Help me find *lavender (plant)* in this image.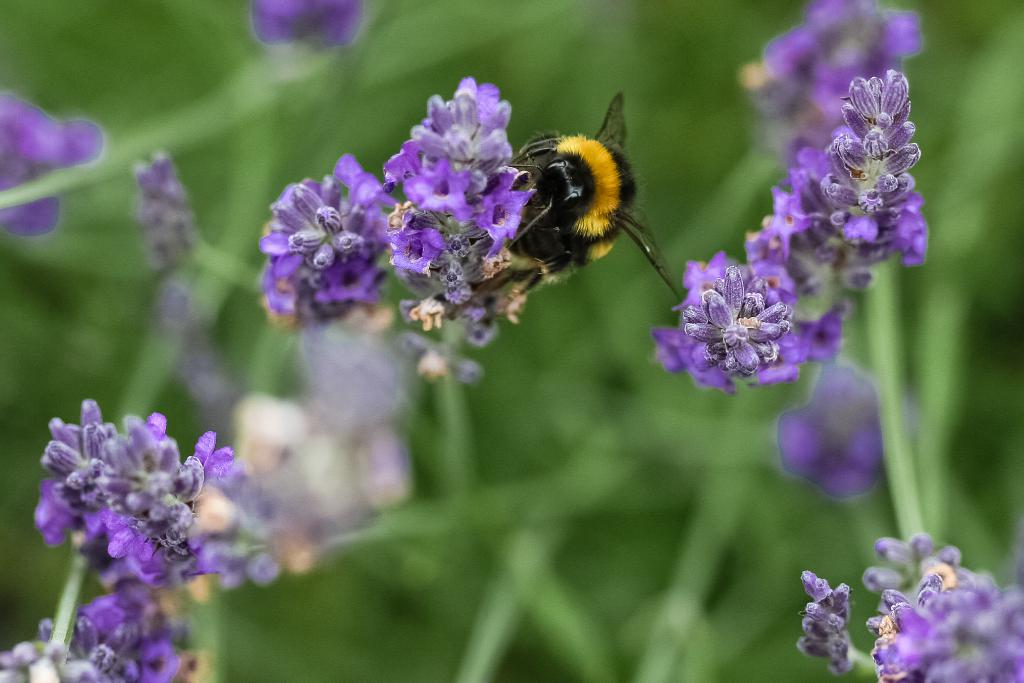
Found it: [645,69,934,420].
